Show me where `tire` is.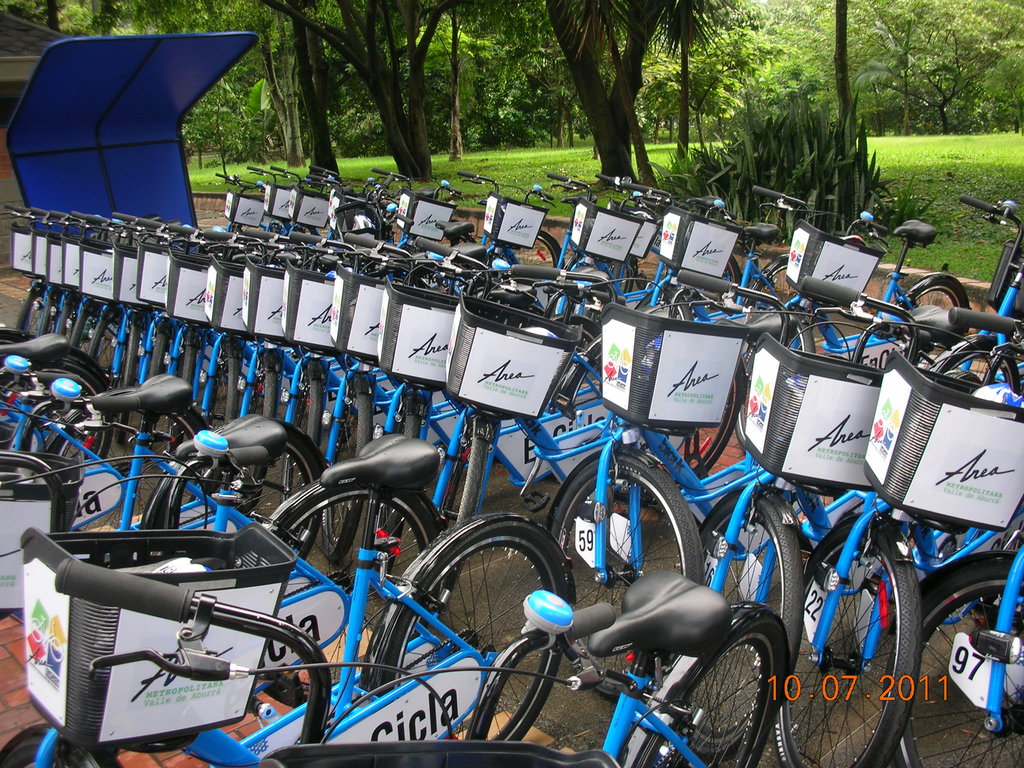
`tire` is at bbox=[697, 631, 785, 756].
